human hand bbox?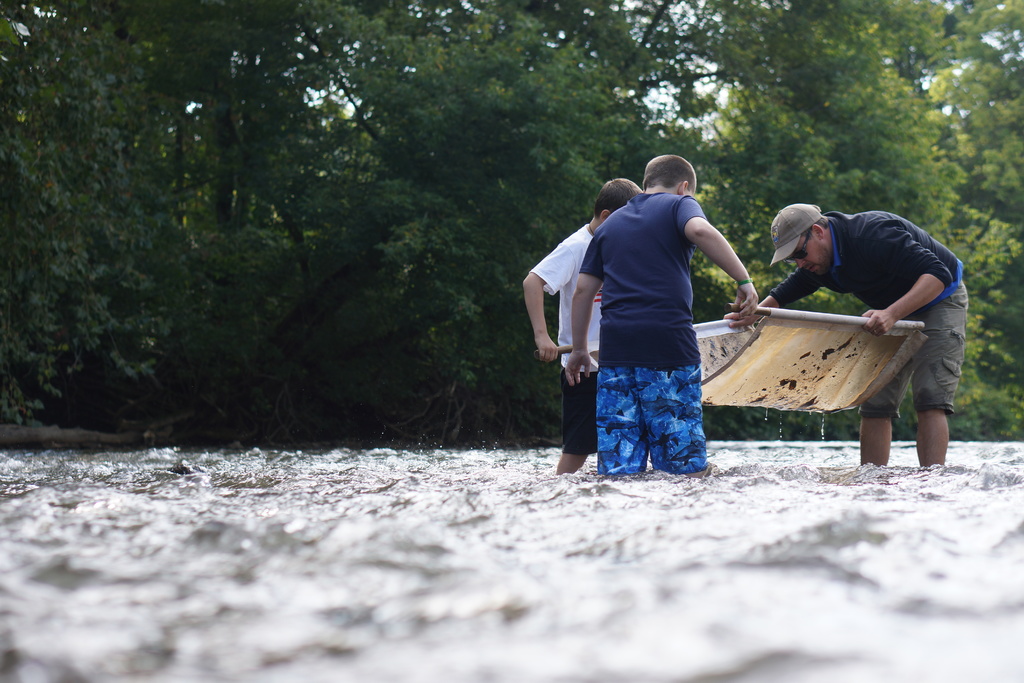
l=533, t=333, r=566, b=361
